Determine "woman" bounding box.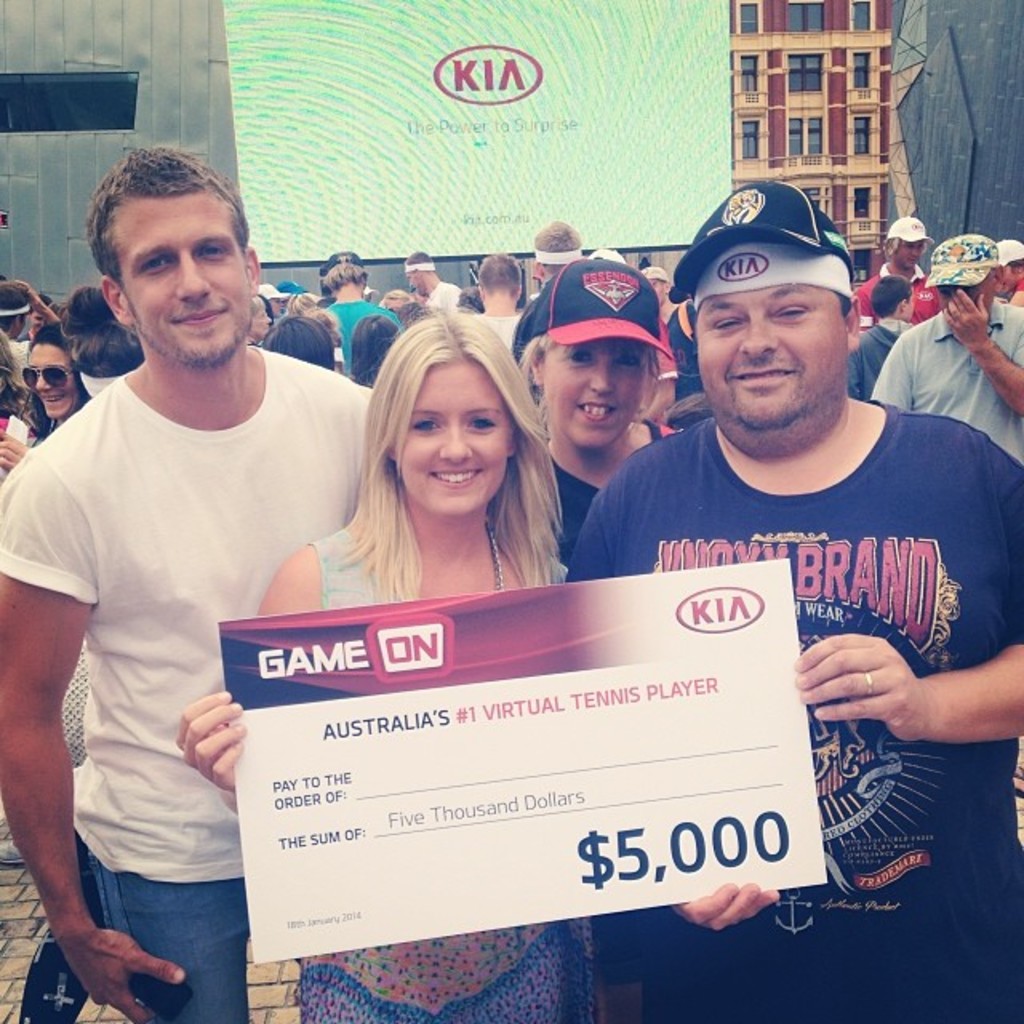
Determined: bbox=(174, 314, 786, 1022).
